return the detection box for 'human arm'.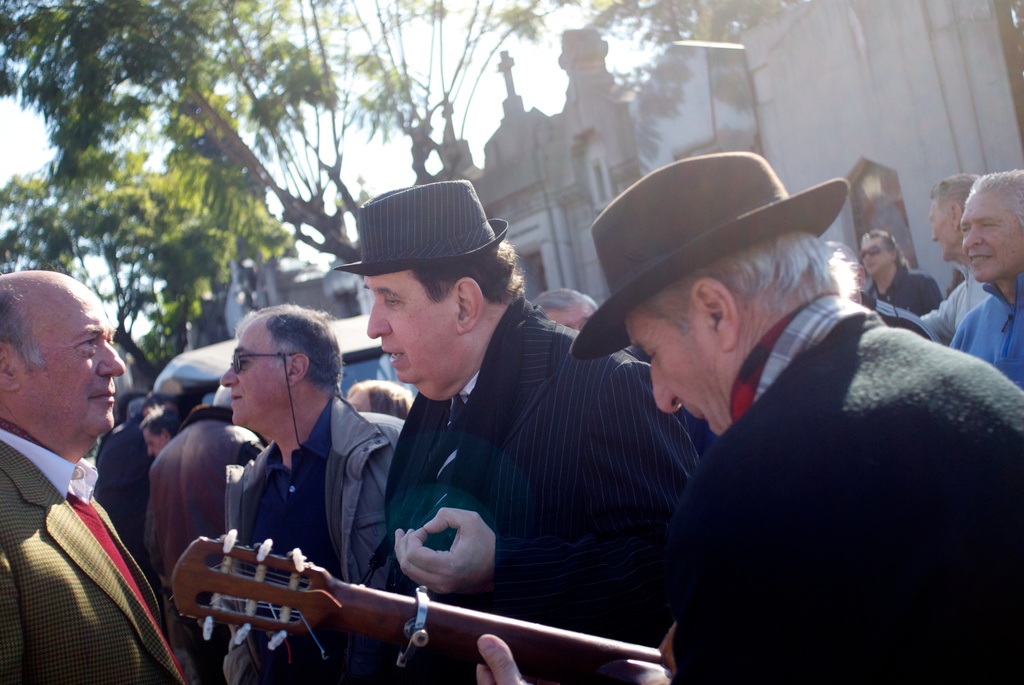
BBox(388, 354, 705, 599).
